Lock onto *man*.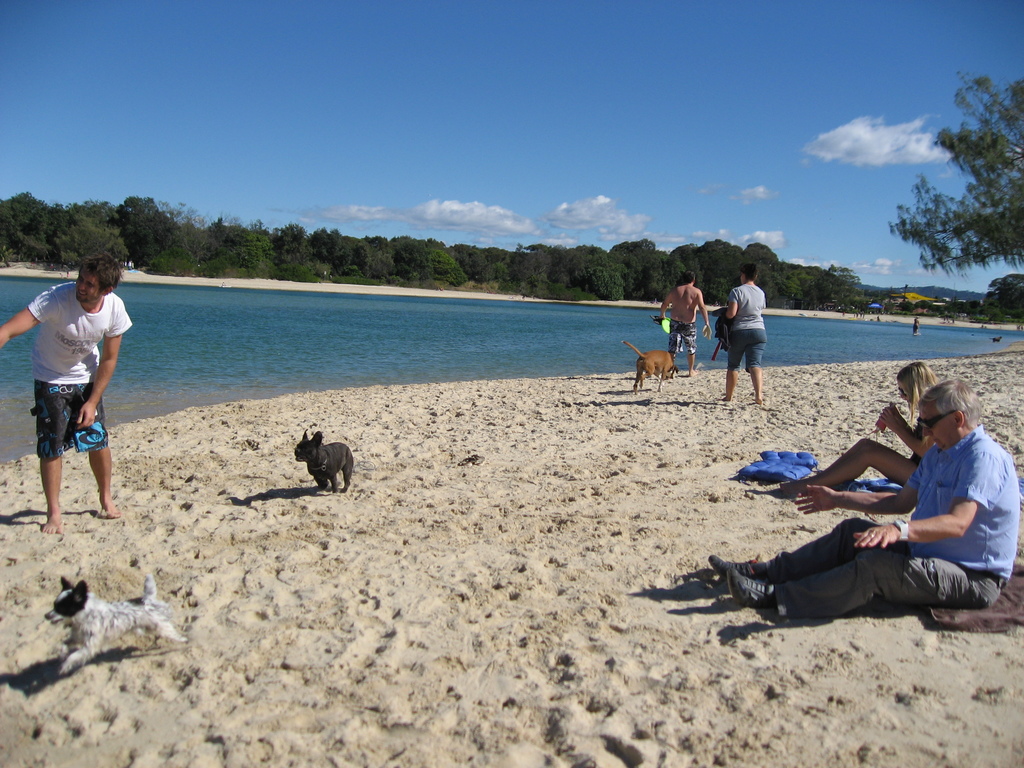
Locked: 1, 258, 131, 533.
